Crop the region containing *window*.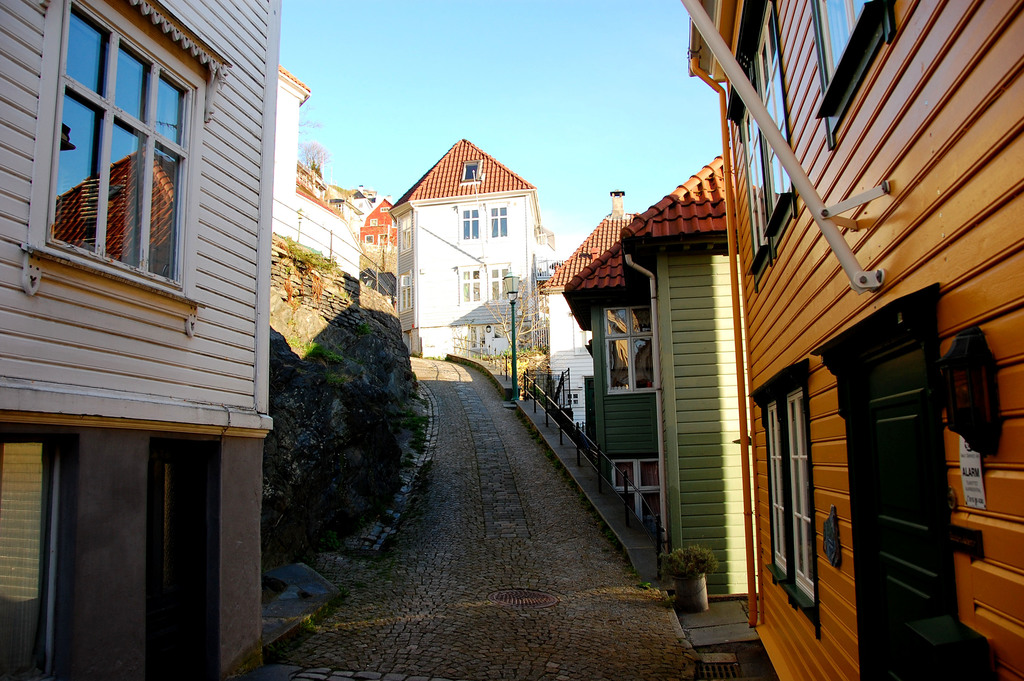
Crop region: region(454, 262, 488, 306).
